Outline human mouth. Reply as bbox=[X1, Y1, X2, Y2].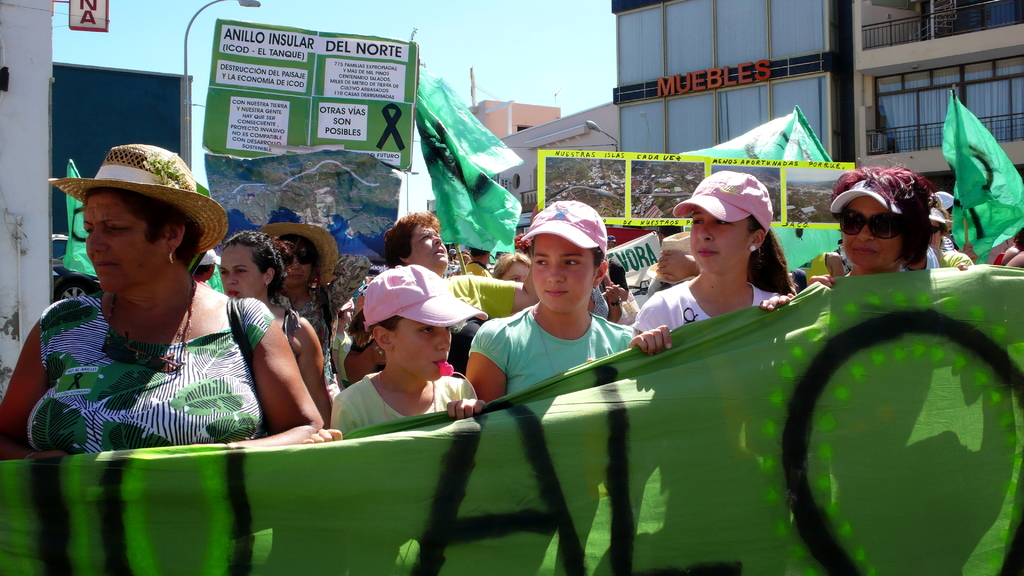
bbox=[696, 247, 720, 261].
